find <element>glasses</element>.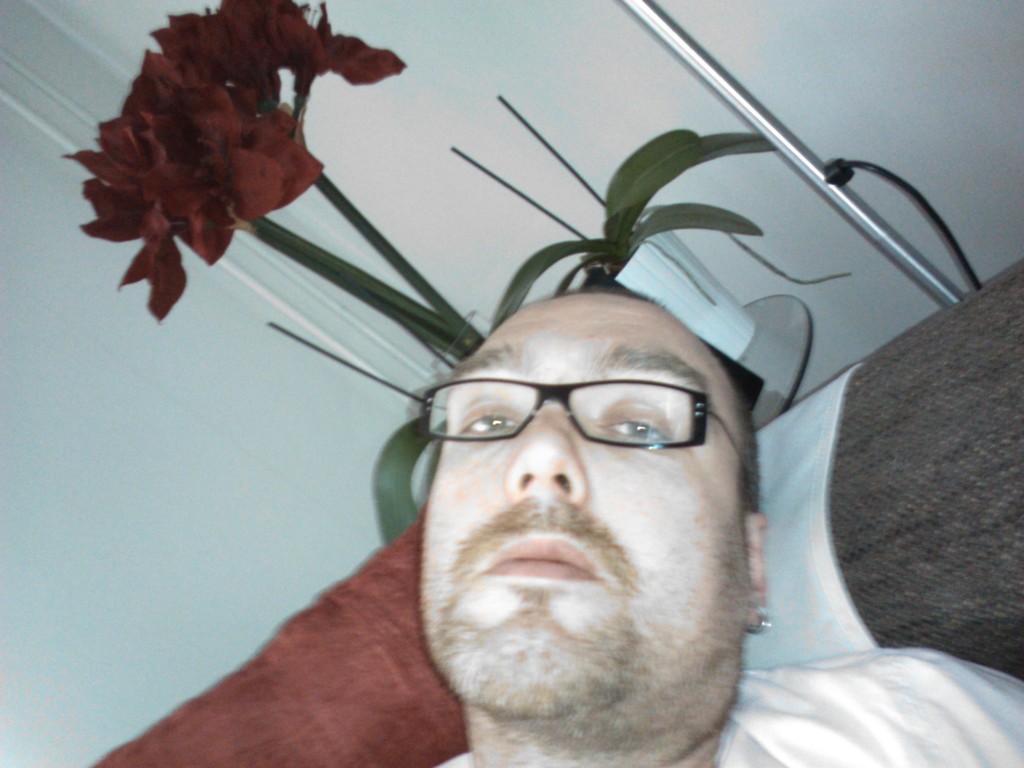
(x1=419, y1=379, x2=754, y2=494).
